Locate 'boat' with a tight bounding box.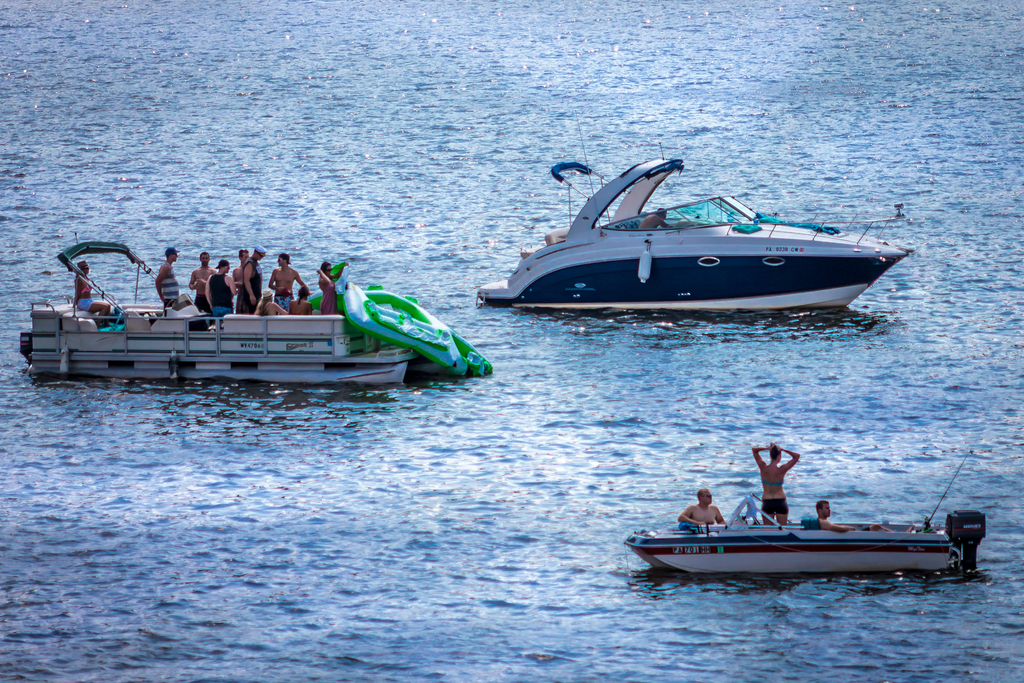
box(626, 452, 986, 579).
